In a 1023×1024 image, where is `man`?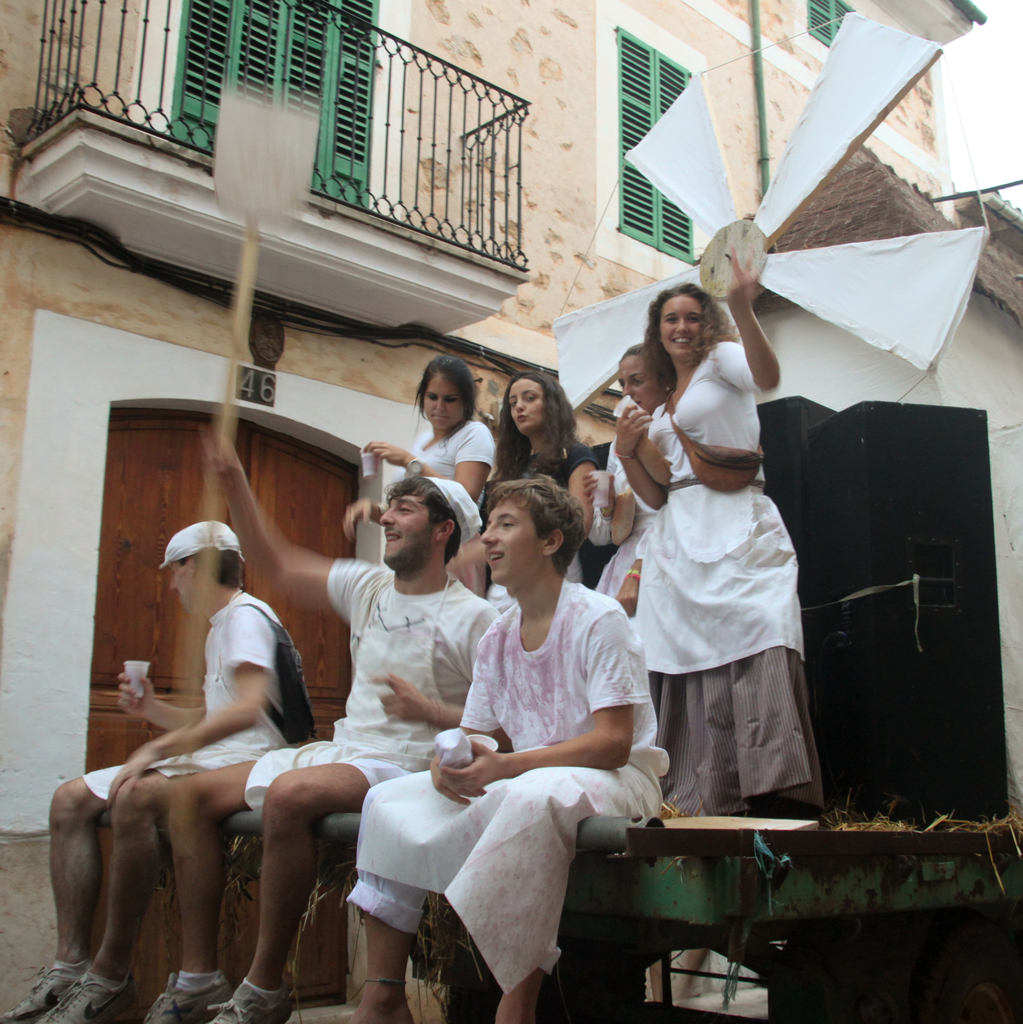
335, 475, 668, 1023.
